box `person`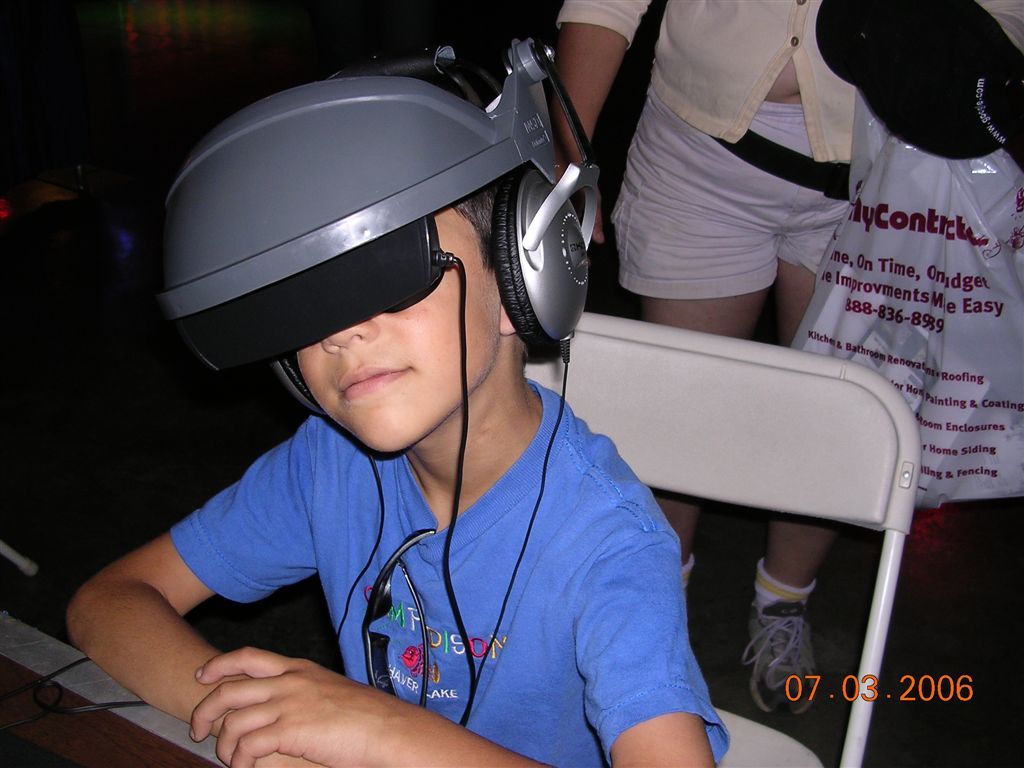
[61,41,729,767]
